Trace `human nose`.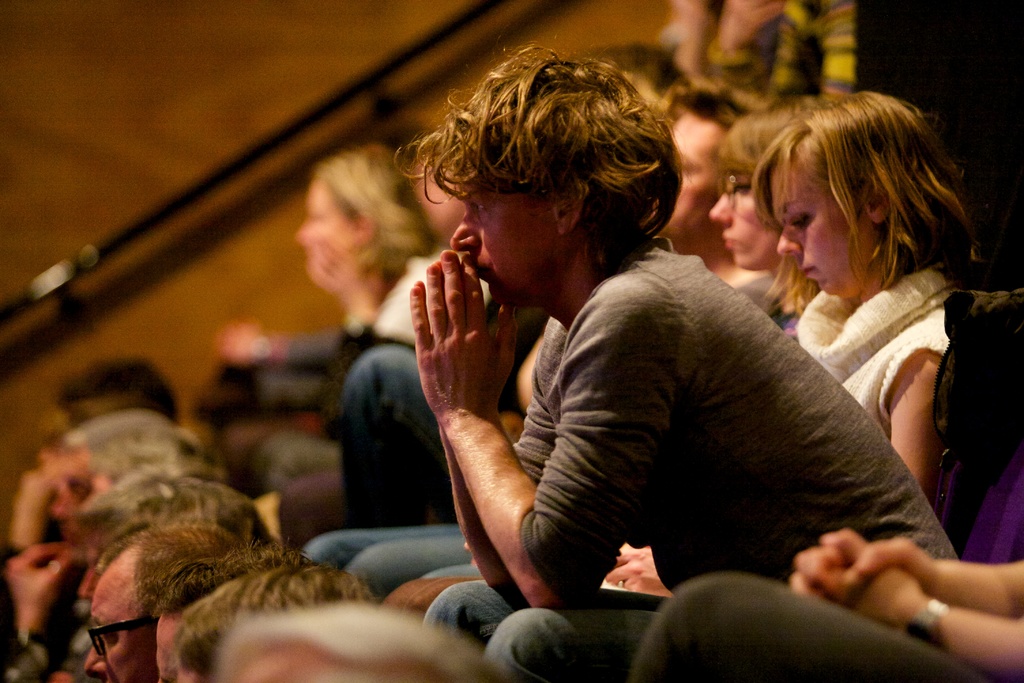
Traced to [81,646,109,679].
